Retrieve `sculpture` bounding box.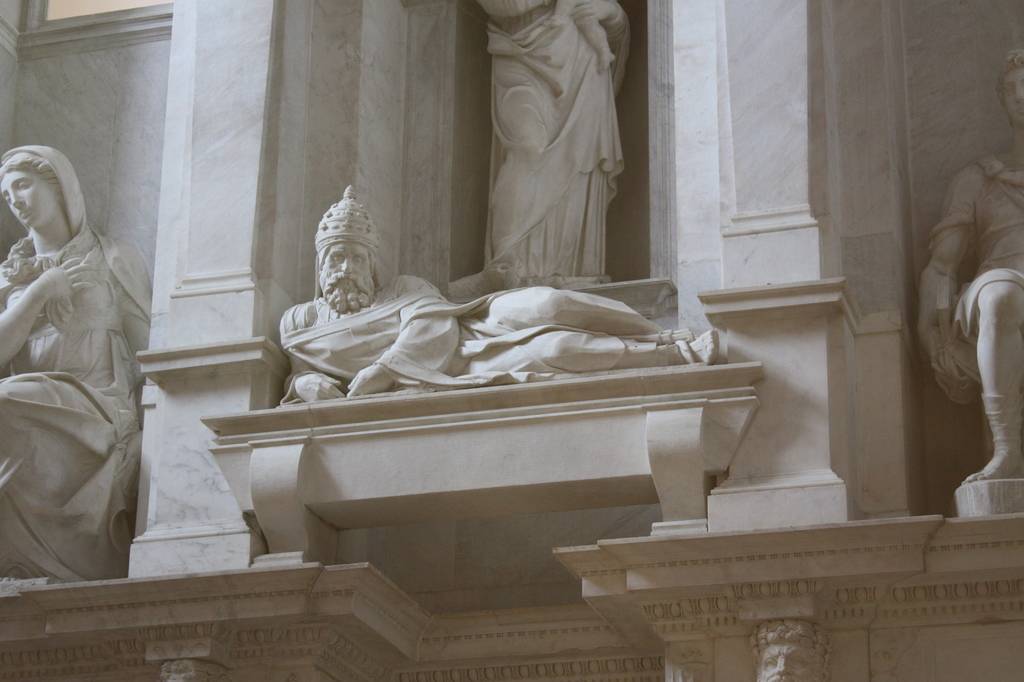
Bounding box: 0 143 167 588.
